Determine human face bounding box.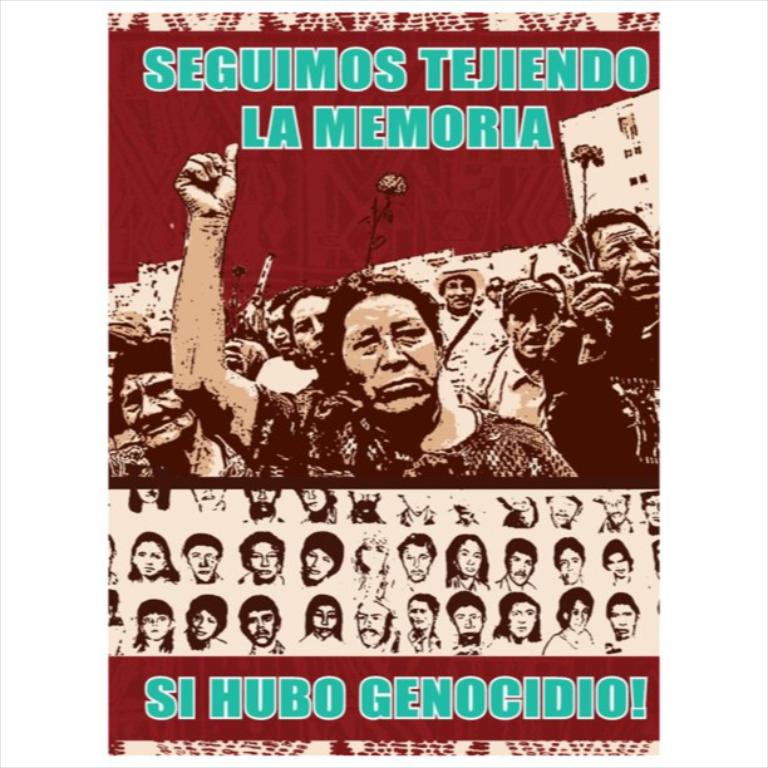
Determined: <region>404, 536, 433, 576</region>.
